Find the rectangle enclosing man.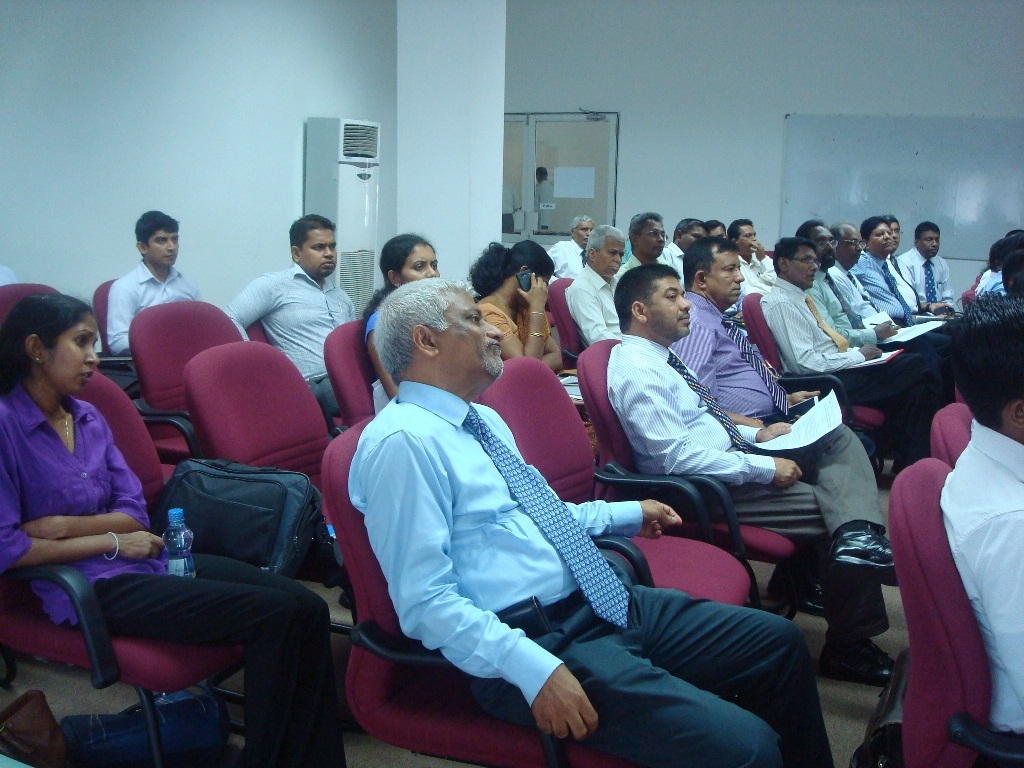
bbox=[898, 218, 963, 322].
